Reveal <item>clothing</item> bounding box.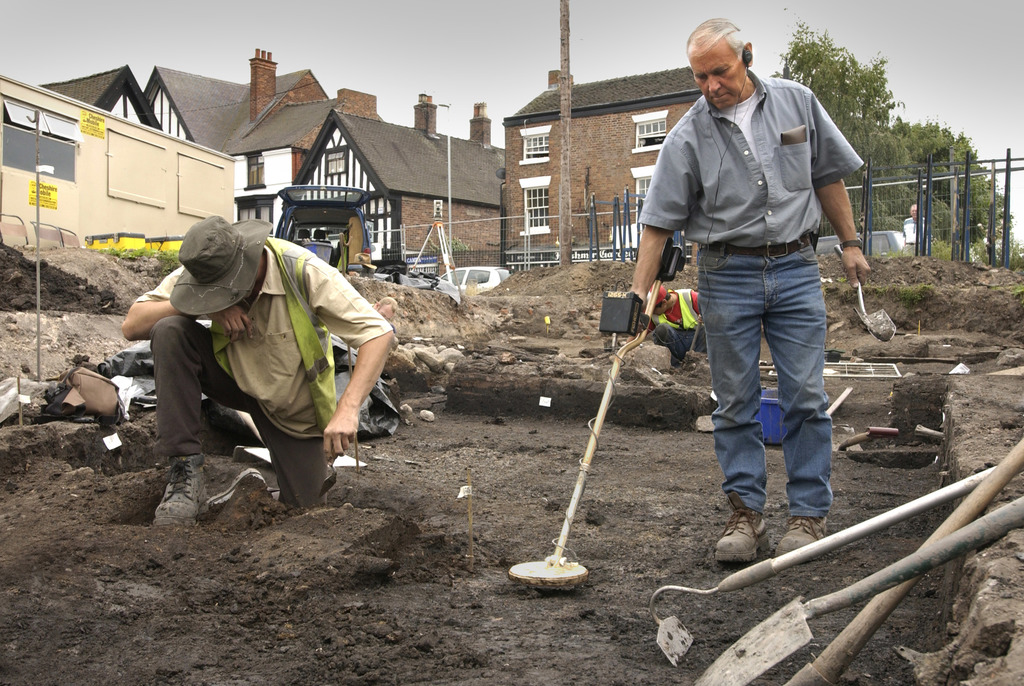
Revealed: locate(908, 215, 929, 257).
